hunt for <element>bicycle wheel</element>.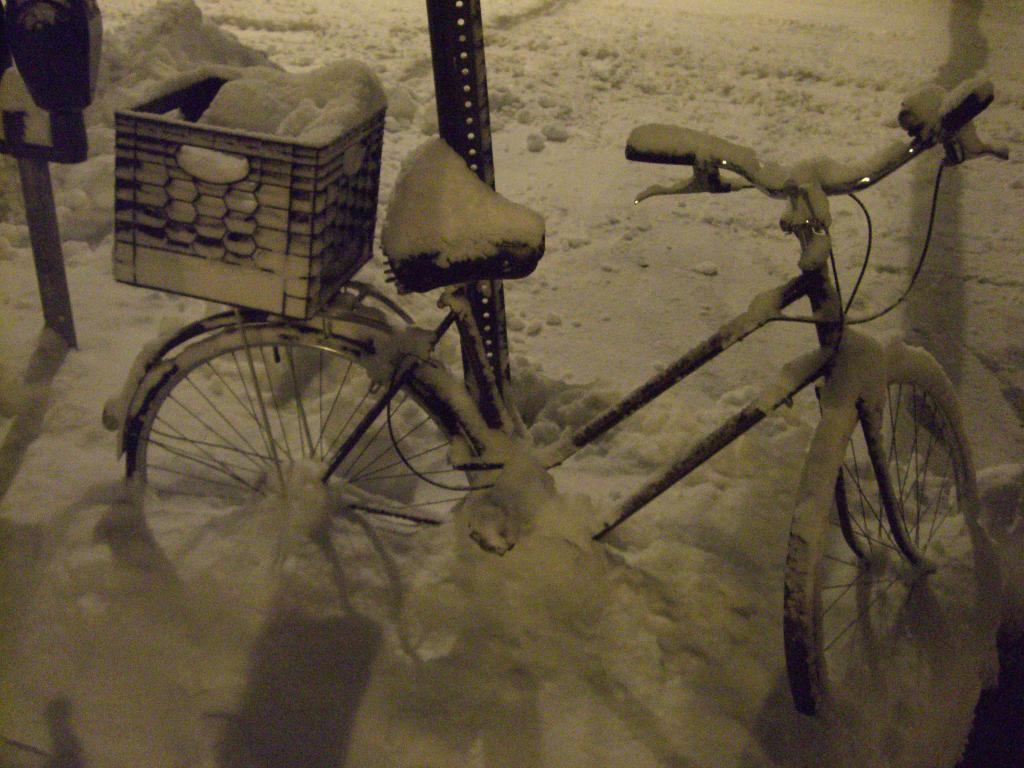
Hunted down at (x1=777, y1=339, x2=994, y2=730).
